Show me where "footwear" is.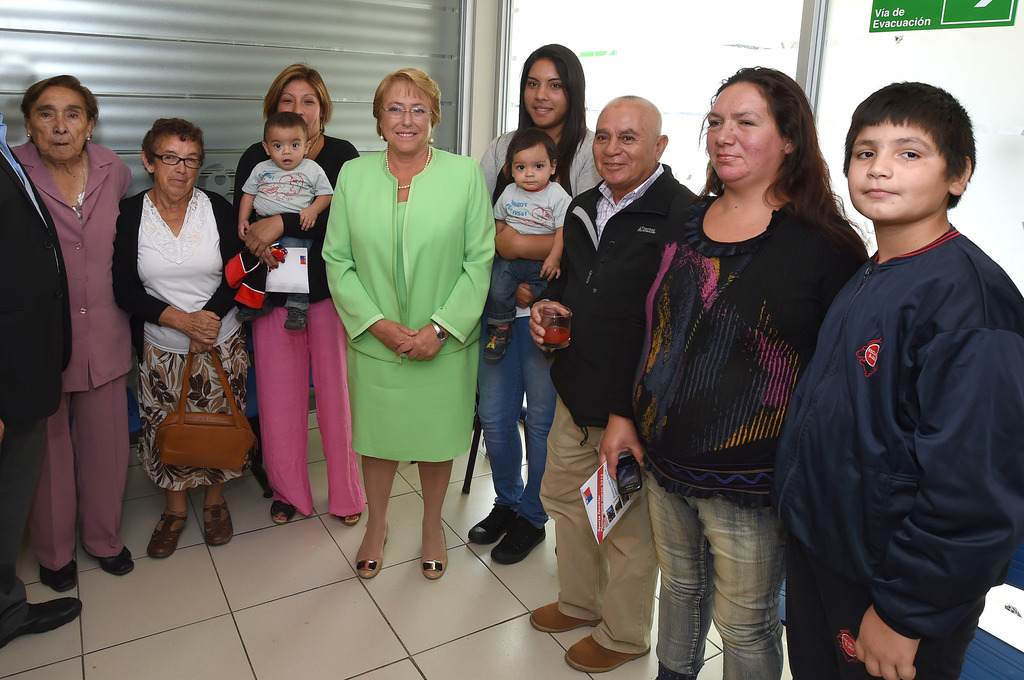
"footwear" is at l=488, t=513, r=548, b=565.
